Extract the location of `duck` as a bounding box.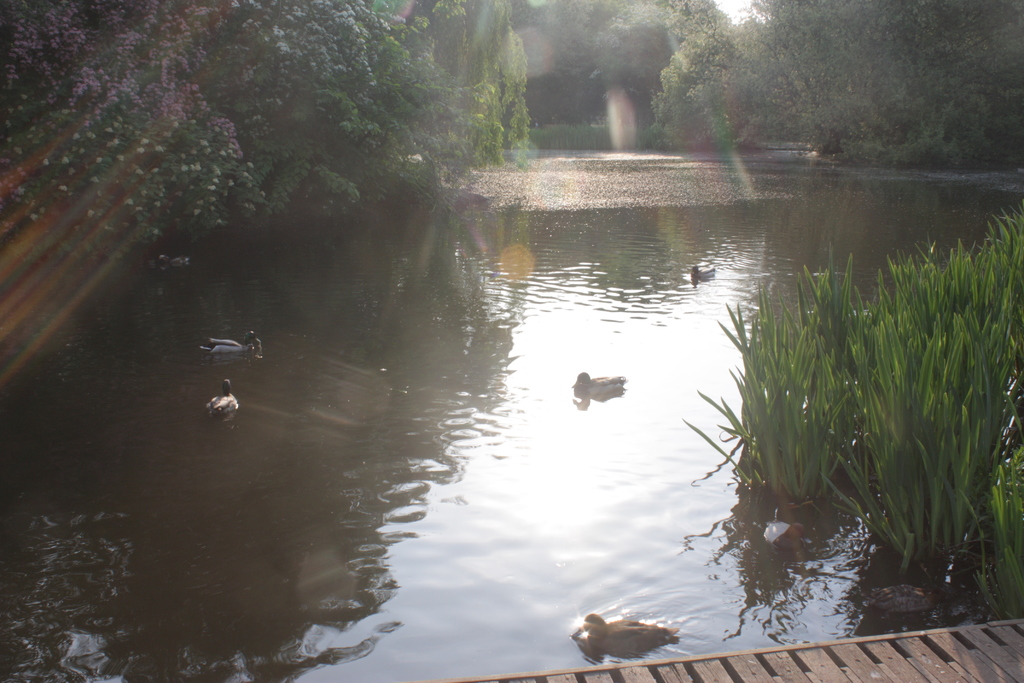
<region>572, 367, 630, 395</region>.
